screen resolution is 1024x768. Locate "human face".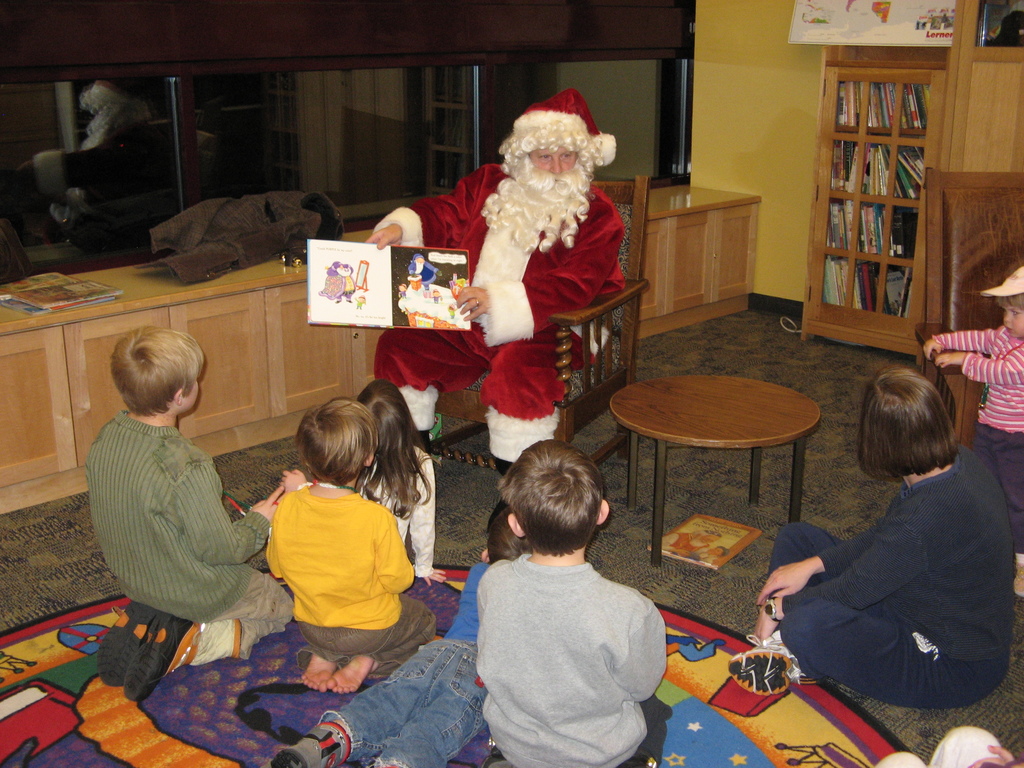
region(477, 138, 599, 250).
